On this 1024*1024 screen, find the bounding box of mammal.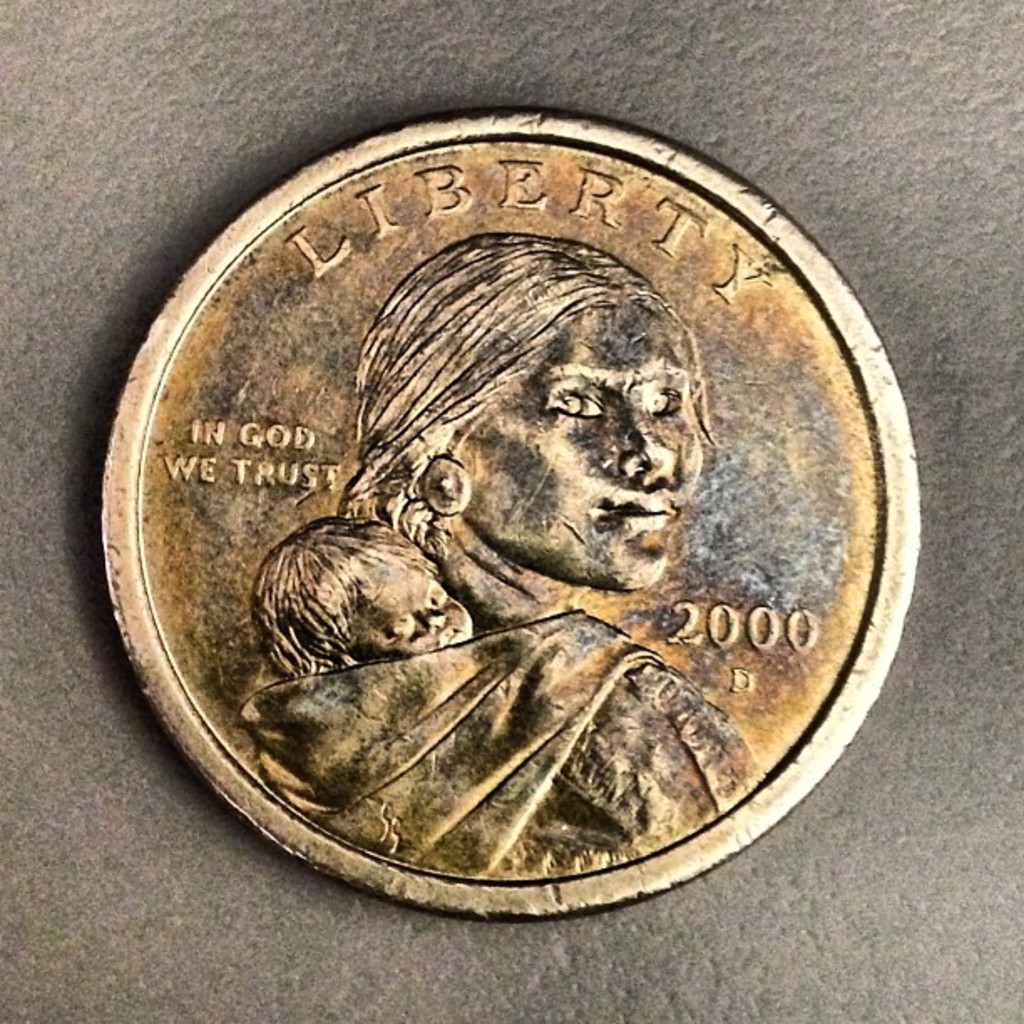
Bounding box: 239:228:763:873.
